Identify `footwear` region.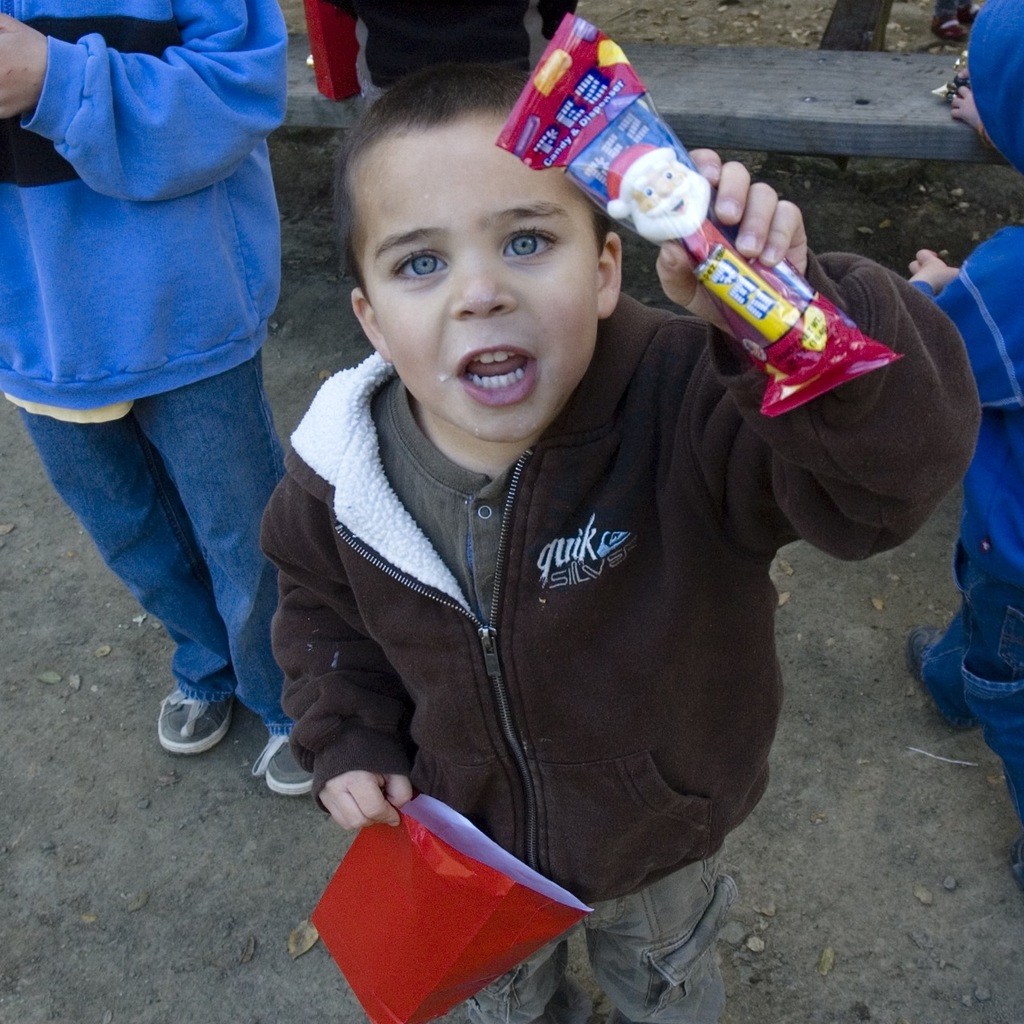
Region: (left=258, top=722, right=325, bottom=793).
